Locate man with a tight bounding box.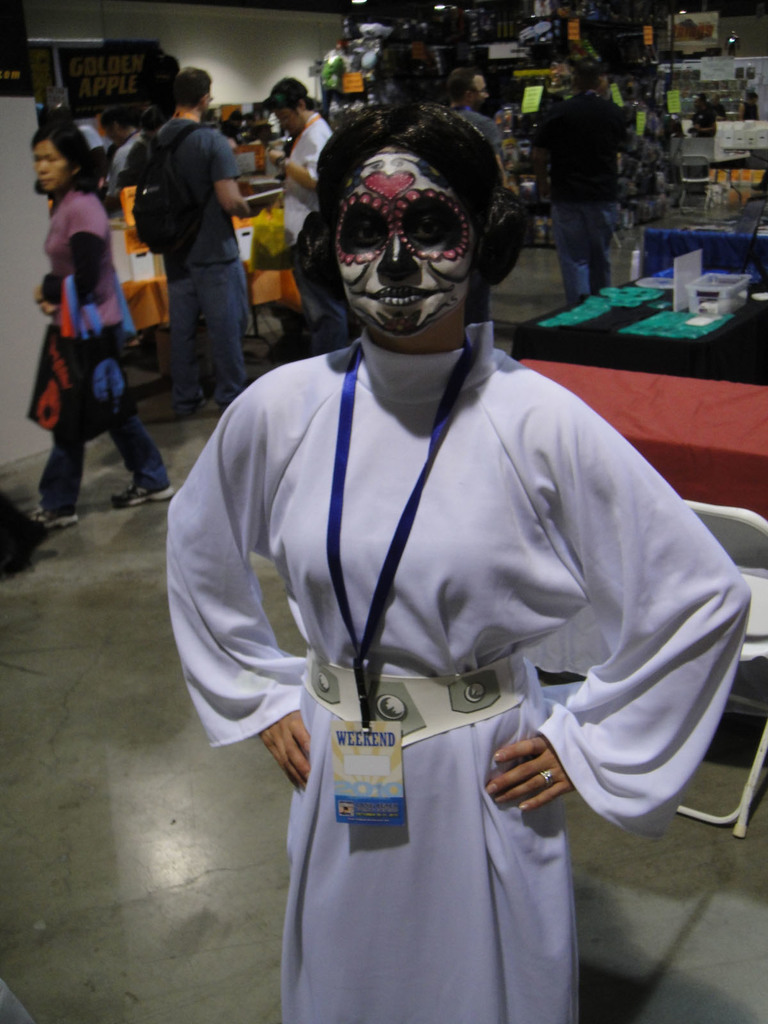
[529,58,636,308].
